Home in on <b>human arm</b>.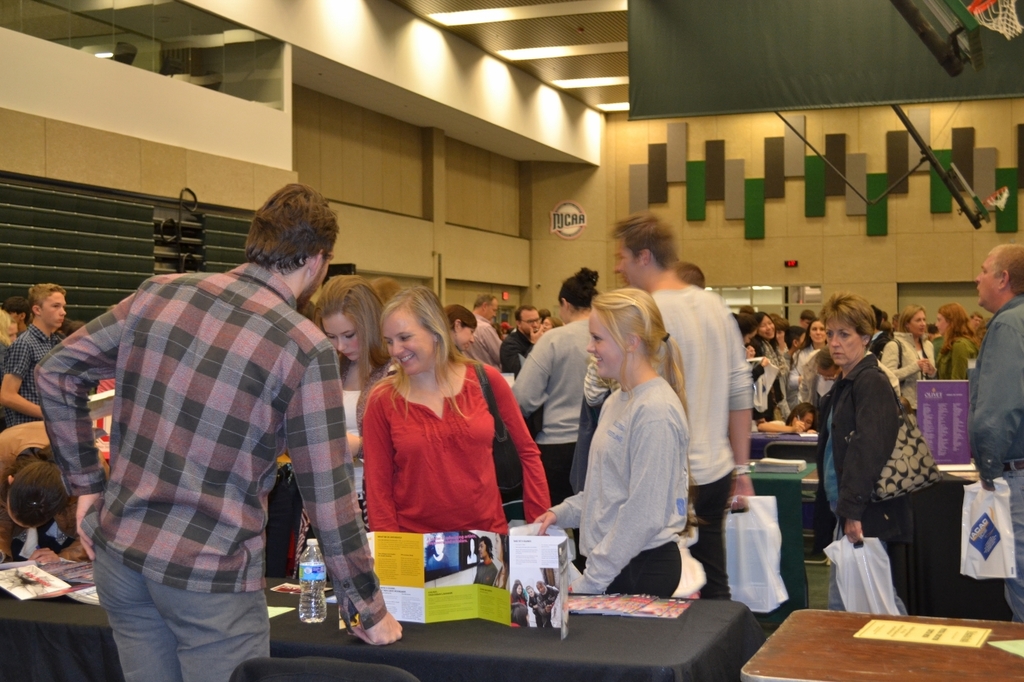
Homed in at pyautogui.locateOnScreen(356, 389, 406, 536).
